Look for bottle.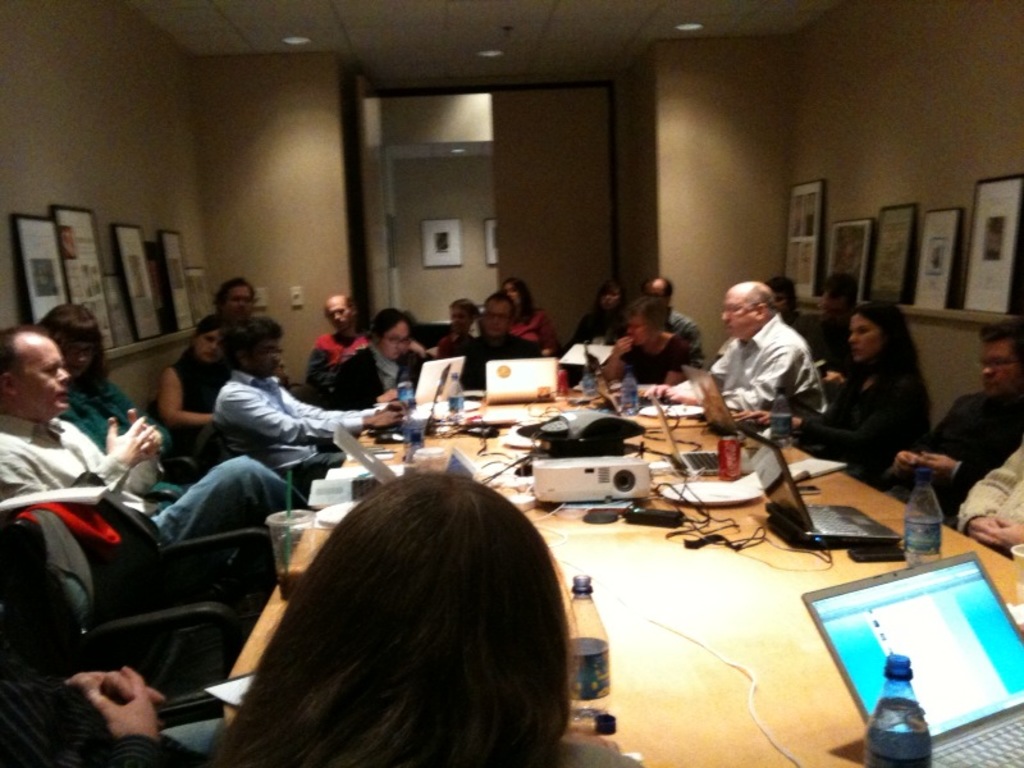
Found: box=[564, 572, 605, 740].
